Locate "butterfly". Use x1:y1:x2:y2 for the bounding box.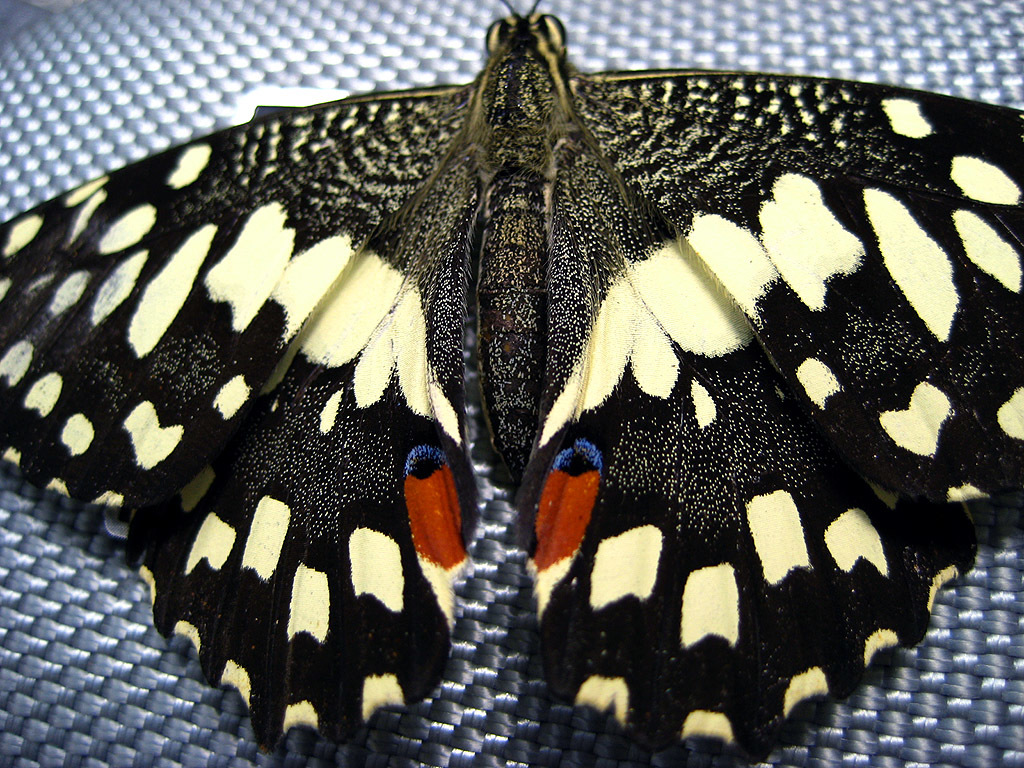
0:12:982:767.
